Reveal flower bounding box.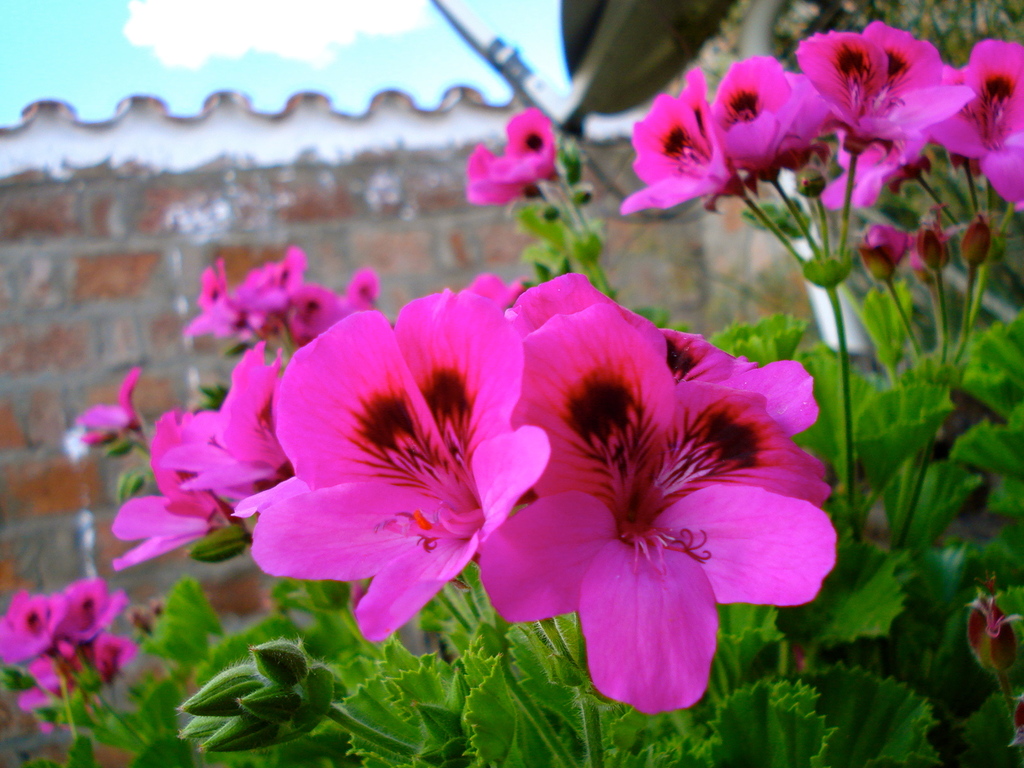
Revealed: [913,224,948,282].
